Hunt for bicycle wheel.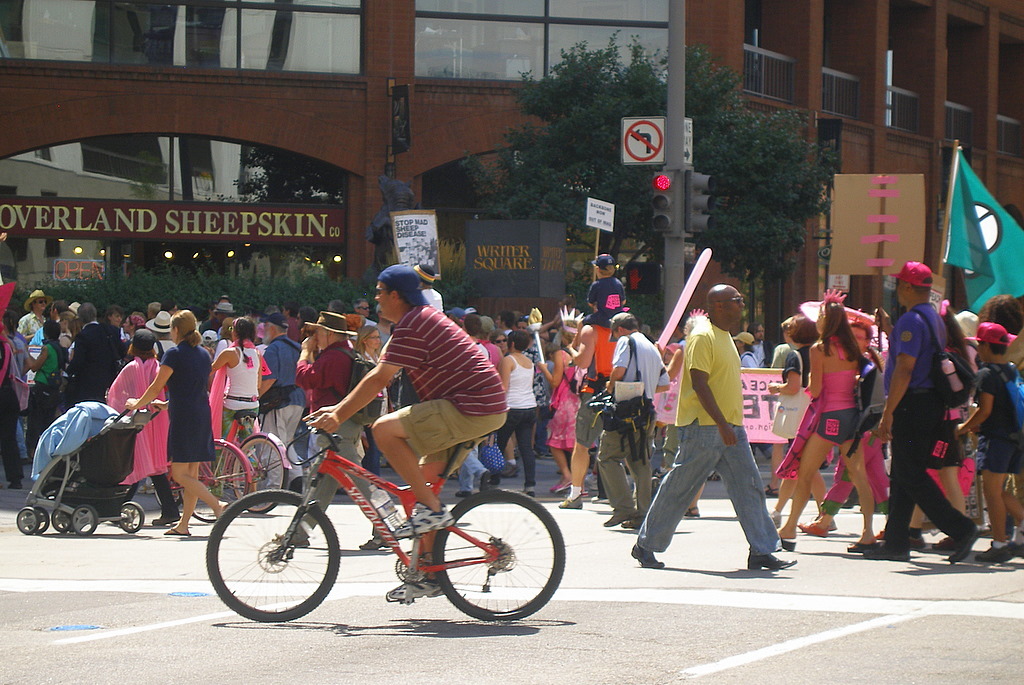
Hunted down at 204, 486, 344, 620.
